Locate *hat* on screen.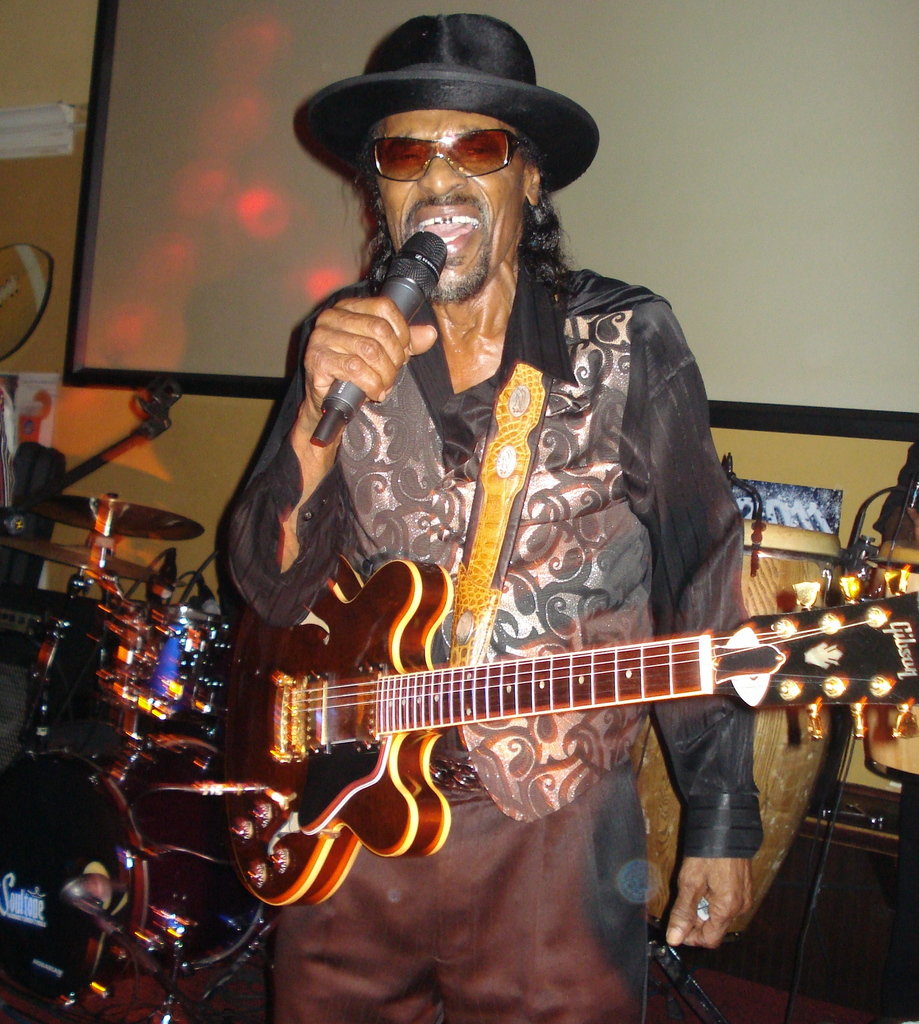
On screen at 295, 15, 598, 199.
